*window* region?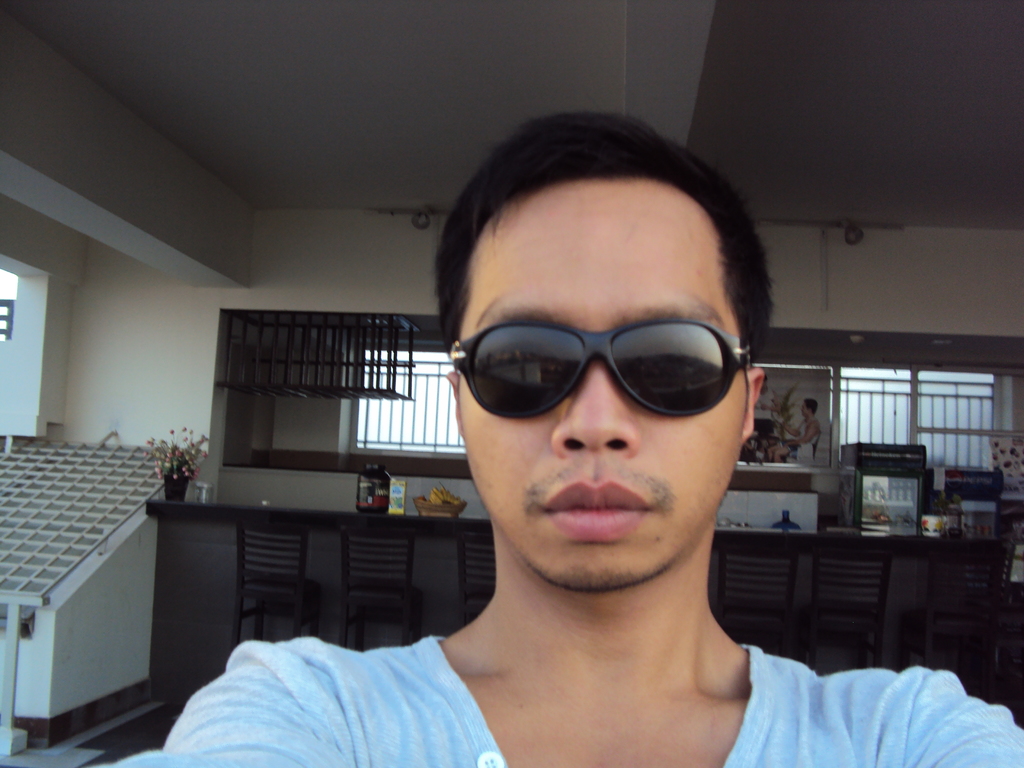
842/342/1016/500
